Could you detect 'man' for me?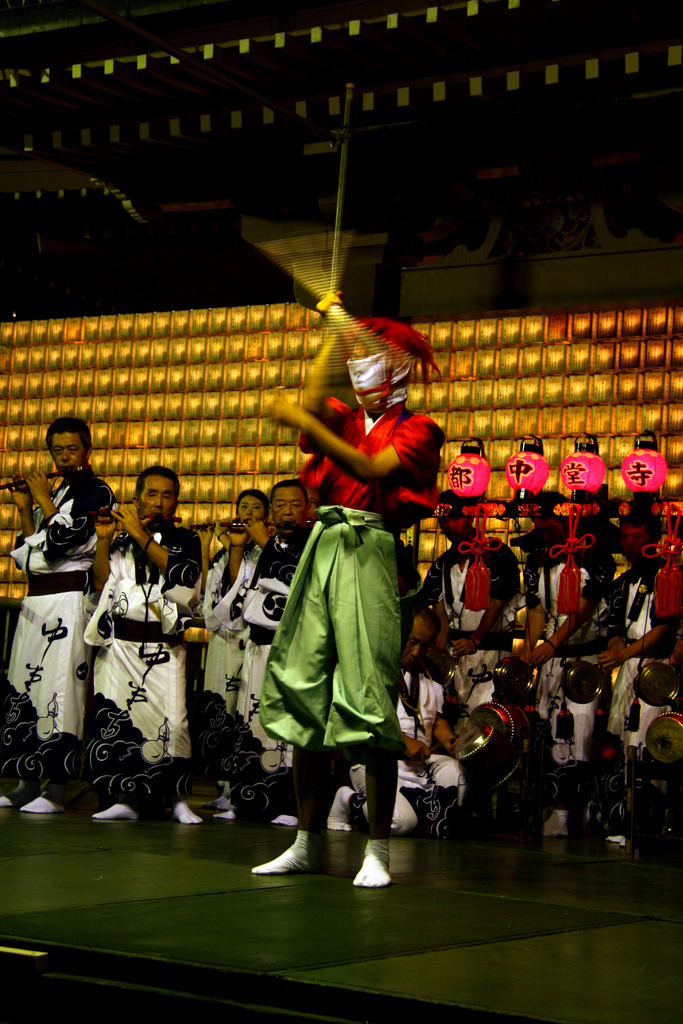
Detection result: <region>594, 507, 682, 834</region>.
